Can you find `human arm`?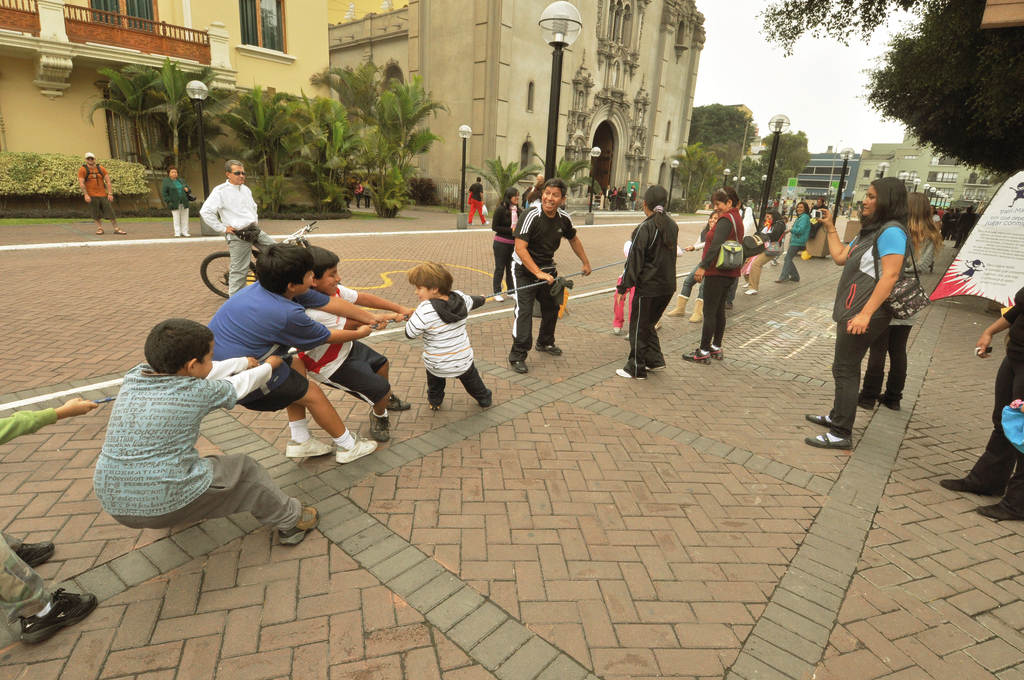
Yes, bounding box: (left=819, top=206, right=855, bottom=265).
